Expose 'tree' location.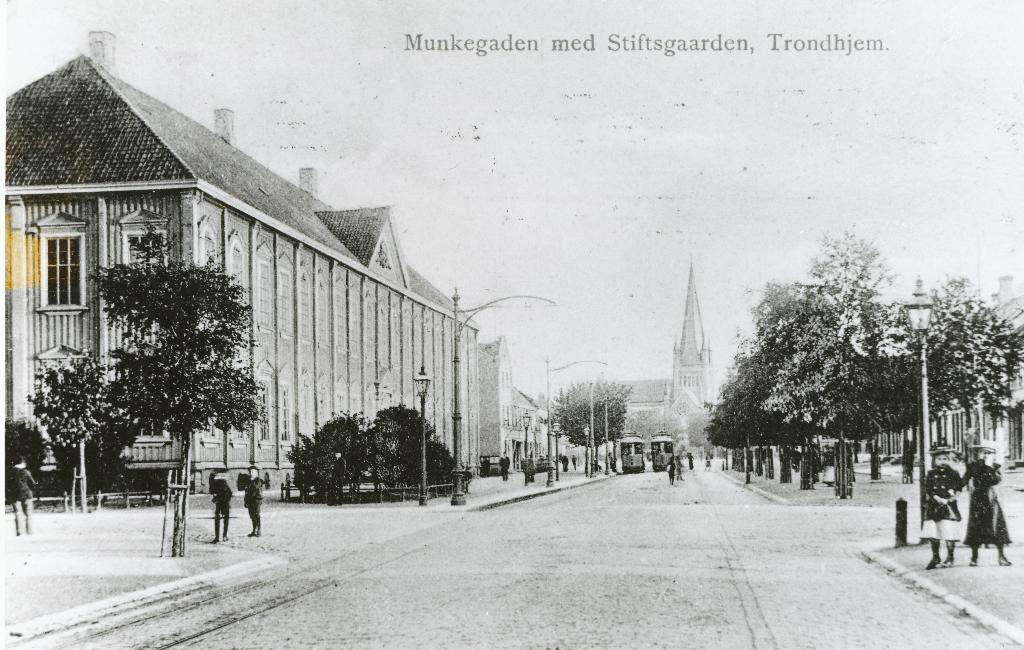
Exposed at (x1=552, y1=380, x2=630, y2=471).
